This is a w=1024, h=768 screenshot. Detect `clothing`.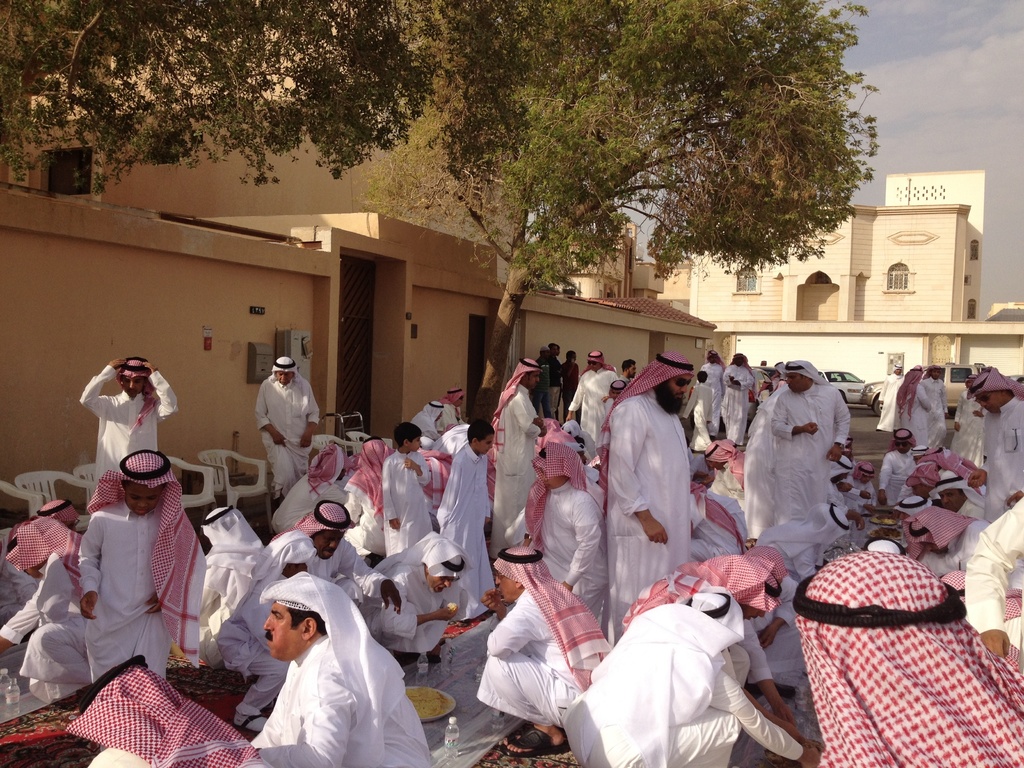
pyautogui.locateOnScreen(384, 452, 440, 552).
